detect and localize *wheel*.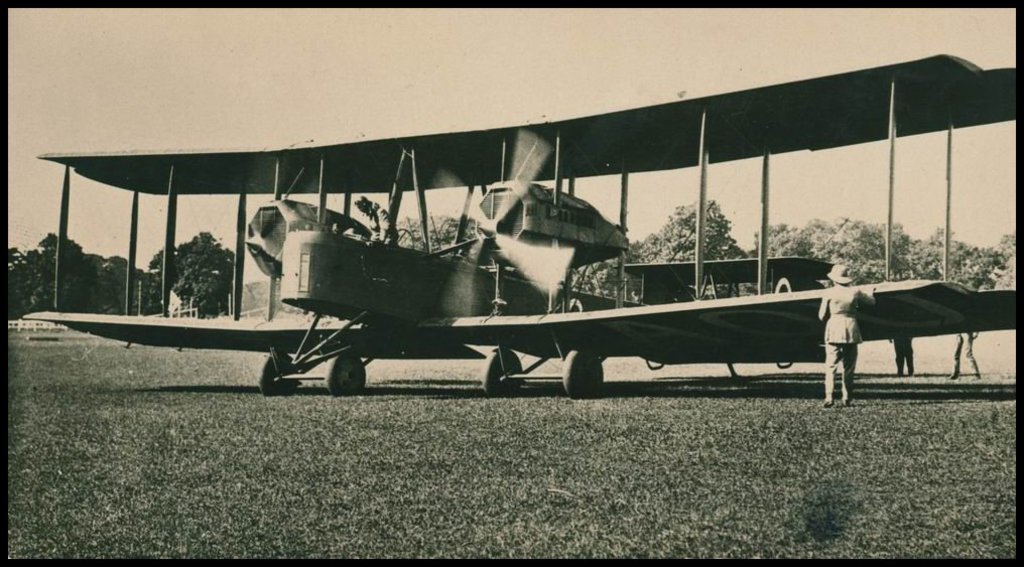
Localized at Rect(562, 349, 604, 396).
